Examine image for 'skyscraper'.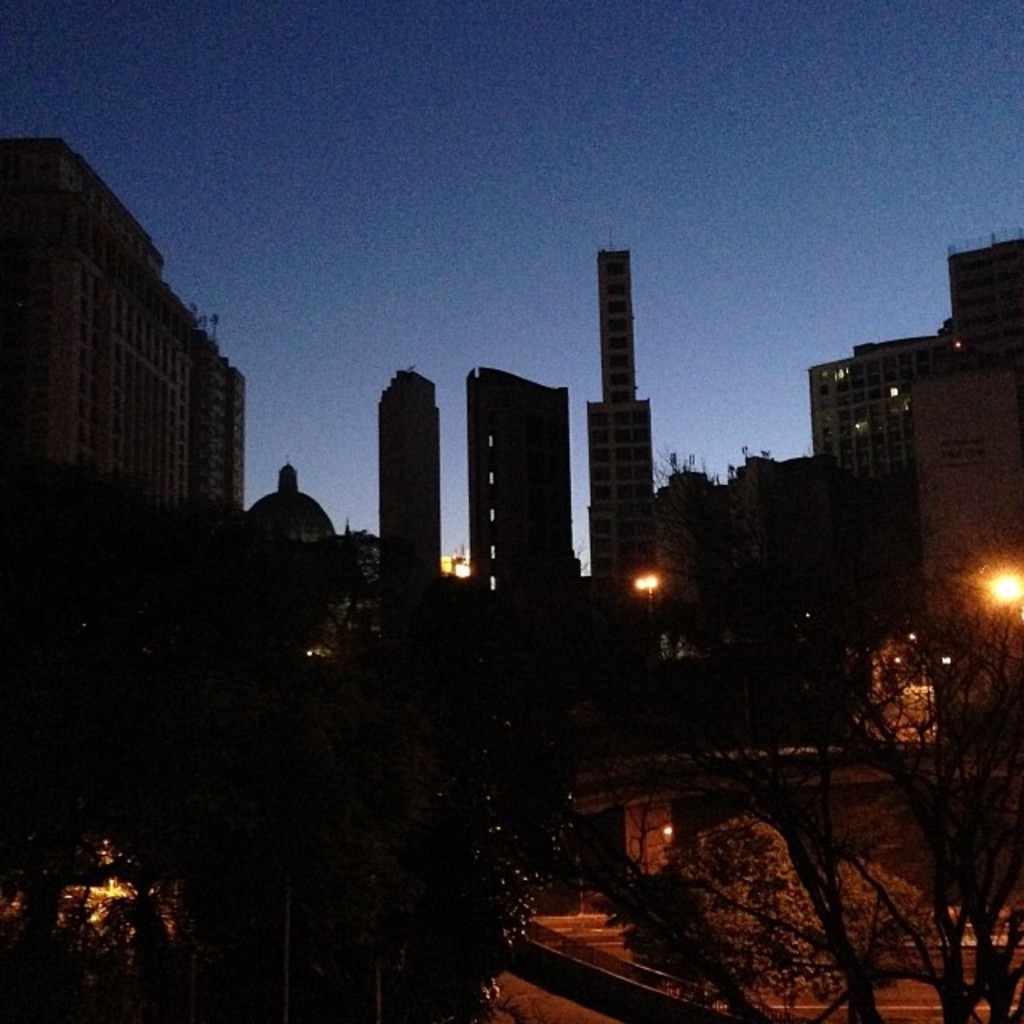
Examination result: 571:198:686:621.
